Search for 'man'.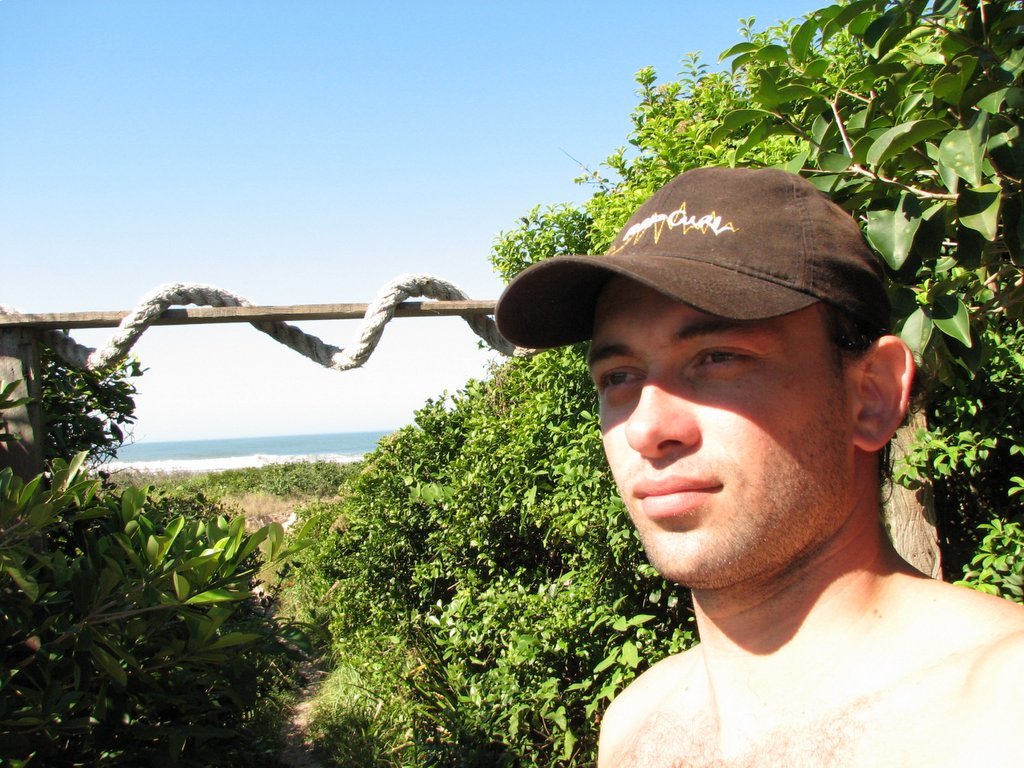
Found at 488:155:1023:767.
